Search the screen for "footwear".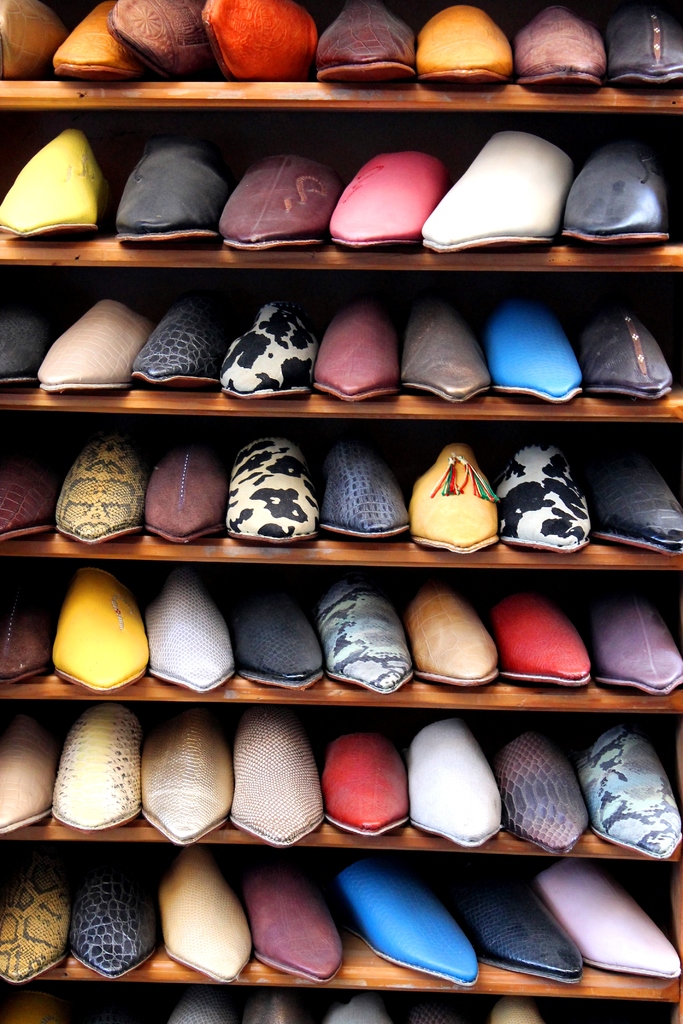
Found at box(224, 296, 308, 399).
